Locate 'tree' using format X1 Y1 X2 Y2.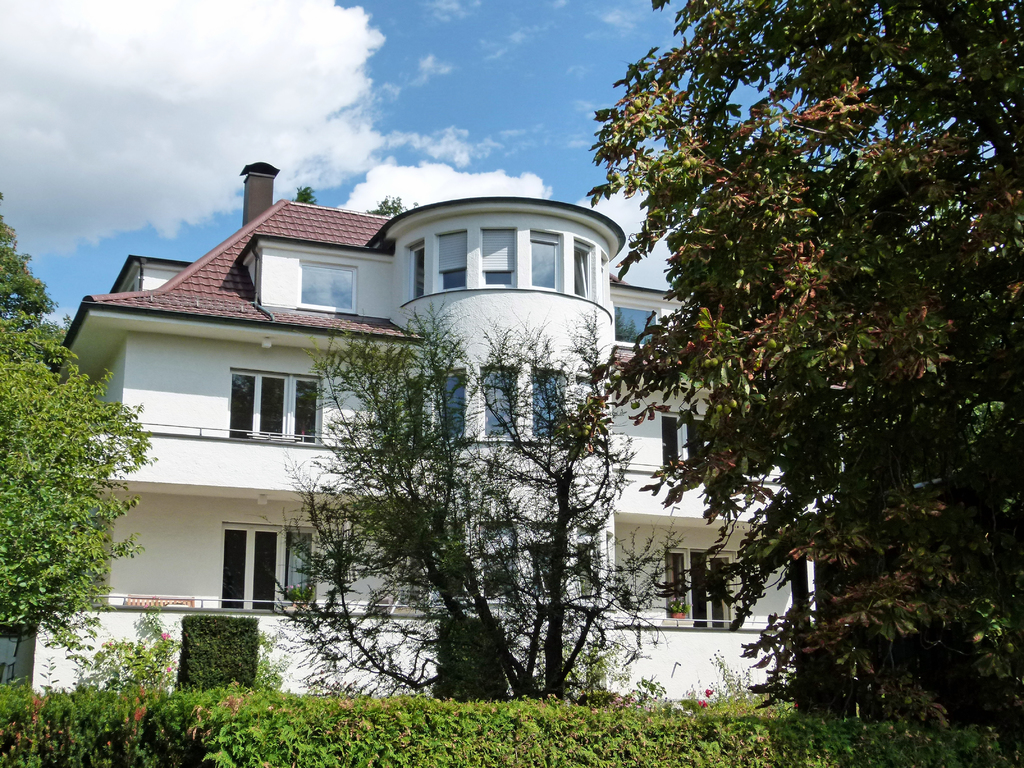
366 193 412 217.
